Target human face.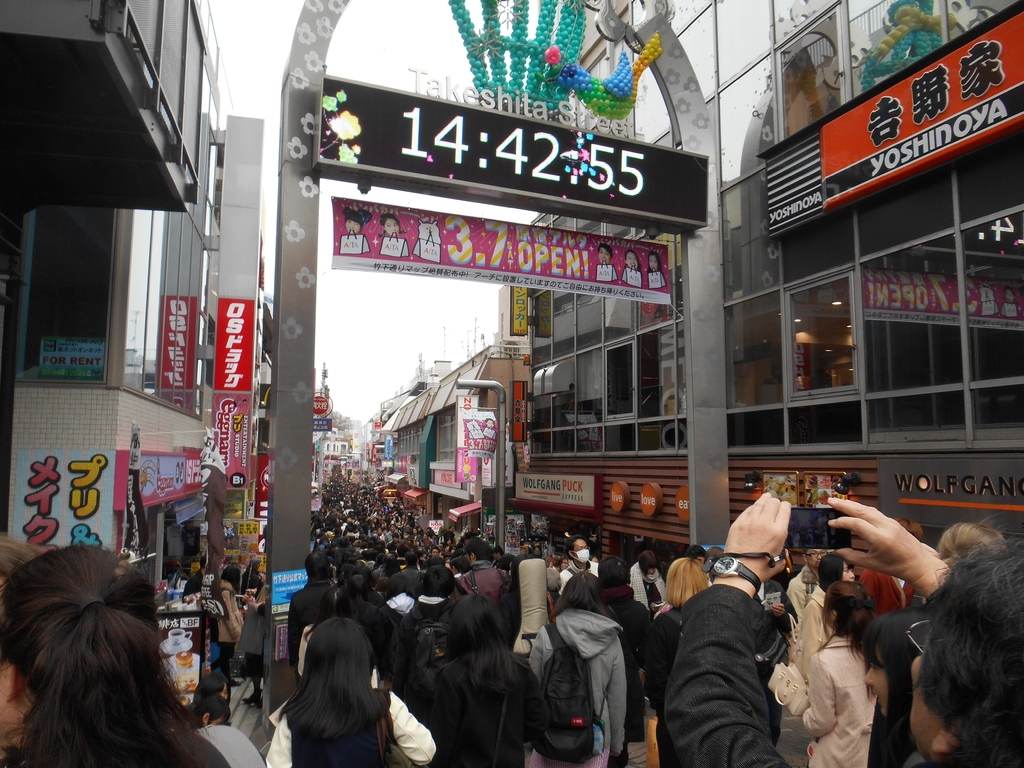
Target region: [806,547,827,568].
